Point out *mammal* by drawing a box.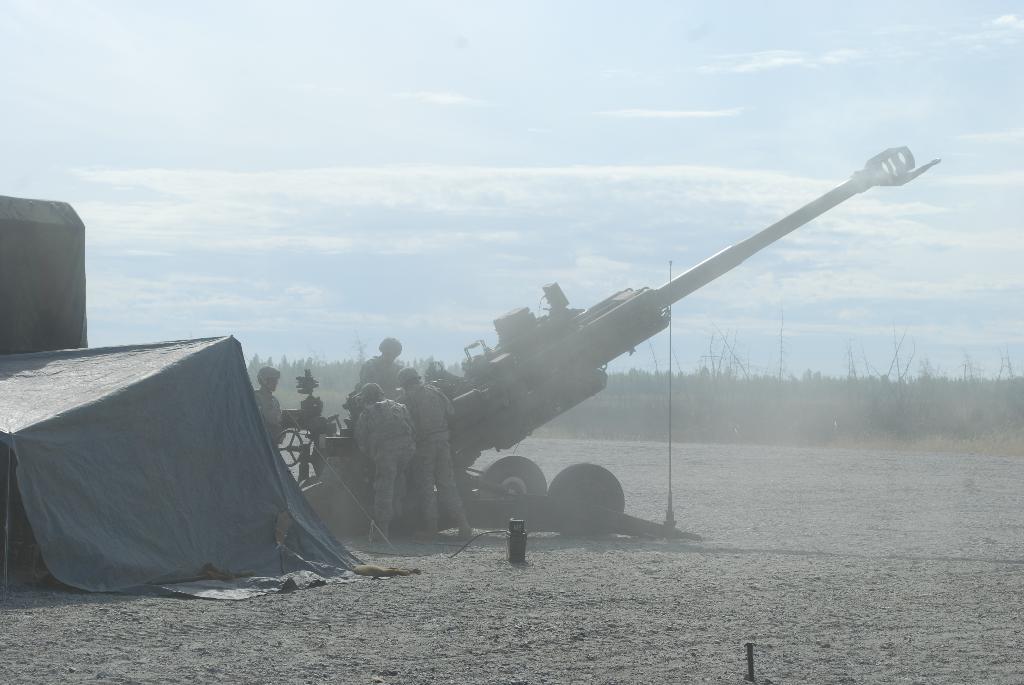
crop(403, 366, 468, 542).
